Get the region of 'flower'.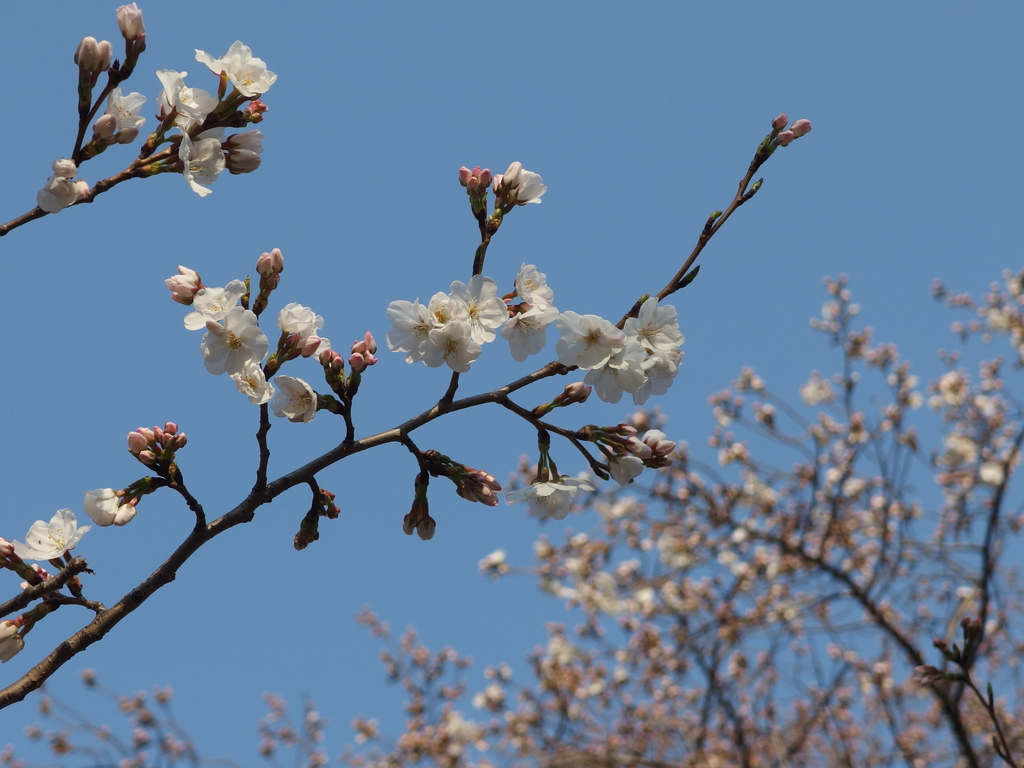
rect(578, 359, 656, 413).
